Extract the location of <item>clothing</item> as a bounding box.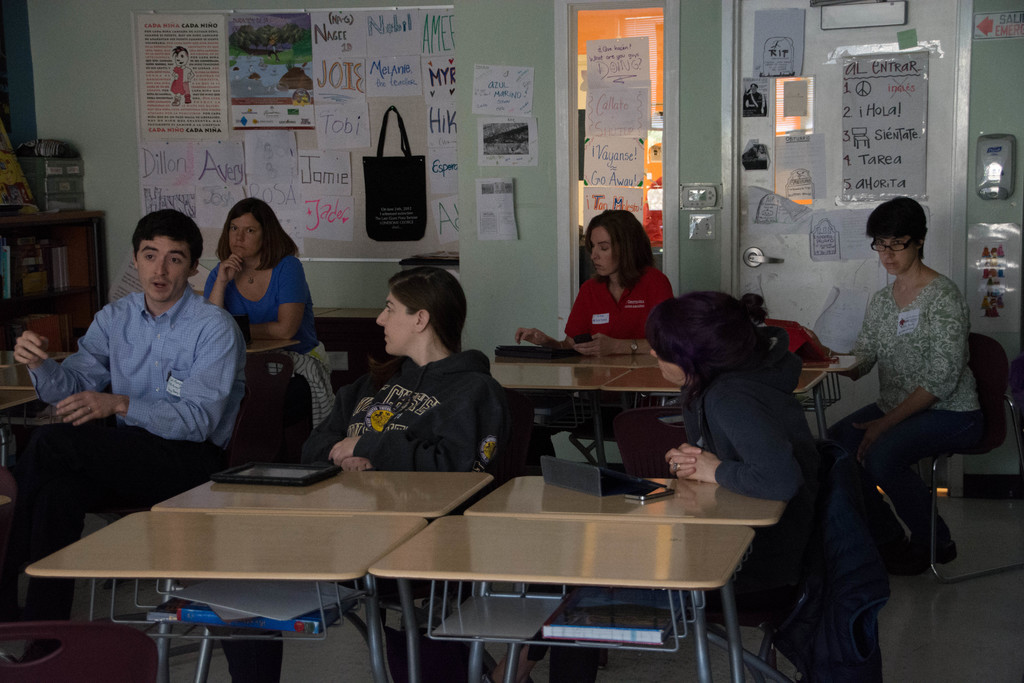
x1=569 y1=273 x2=681 y2=480.
